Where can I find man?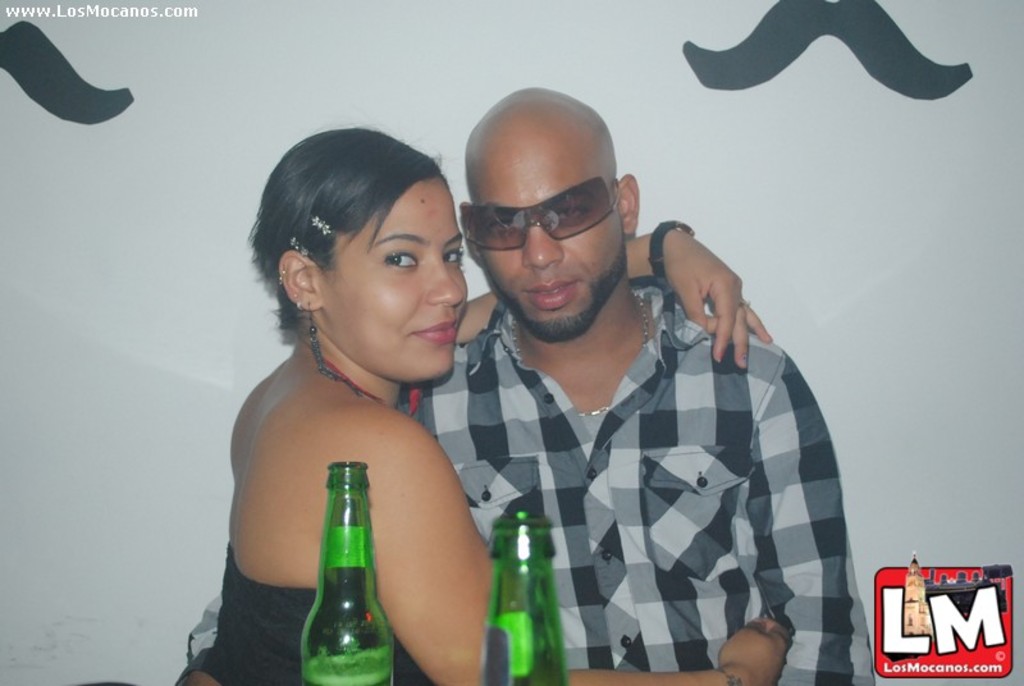
You can find it at locate(412, 104, 856, 678).
